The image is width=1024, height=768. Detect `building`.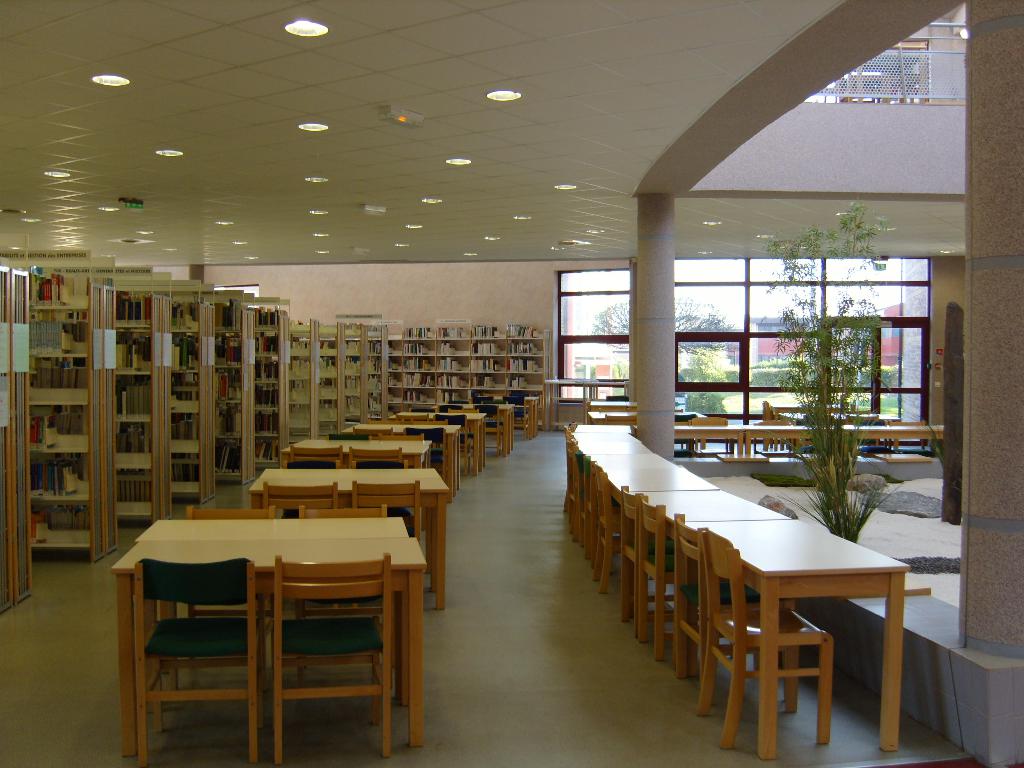
Detection: BBox(741, 302, 904, 363).
